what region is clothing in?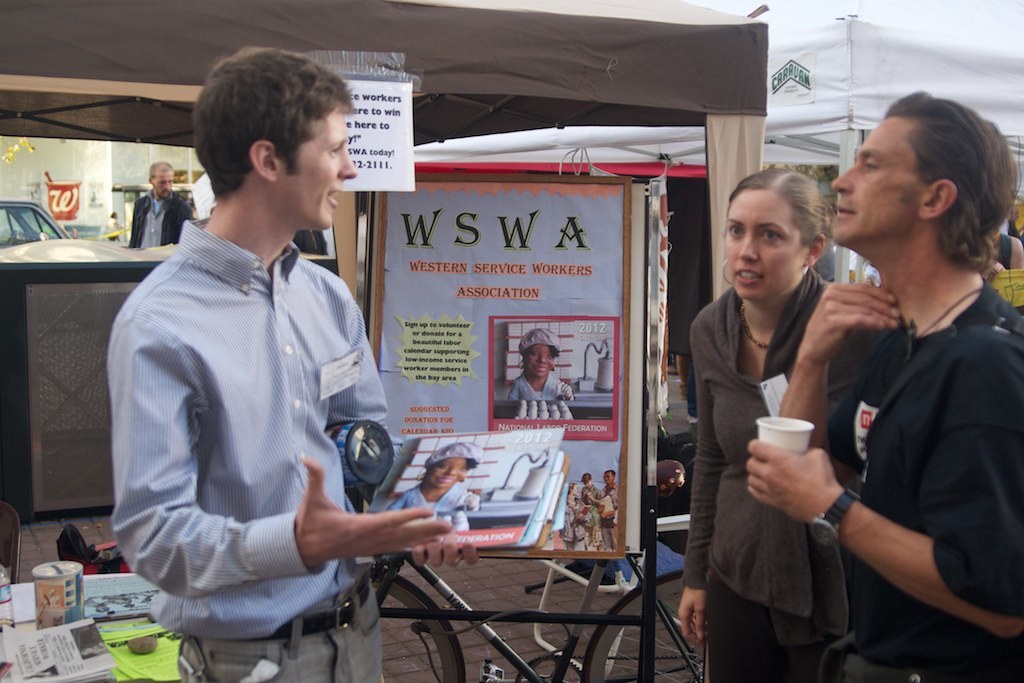
(696, 283, 874, 682).
